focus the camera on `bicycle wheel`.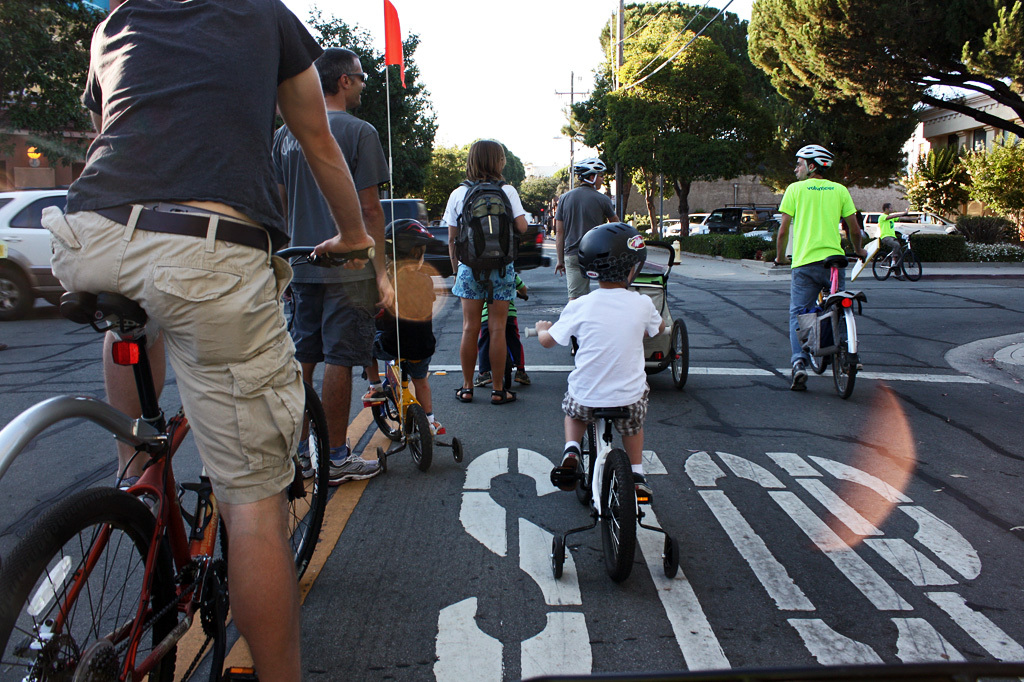
Focus region: crop(803, 302, 829, 379).
